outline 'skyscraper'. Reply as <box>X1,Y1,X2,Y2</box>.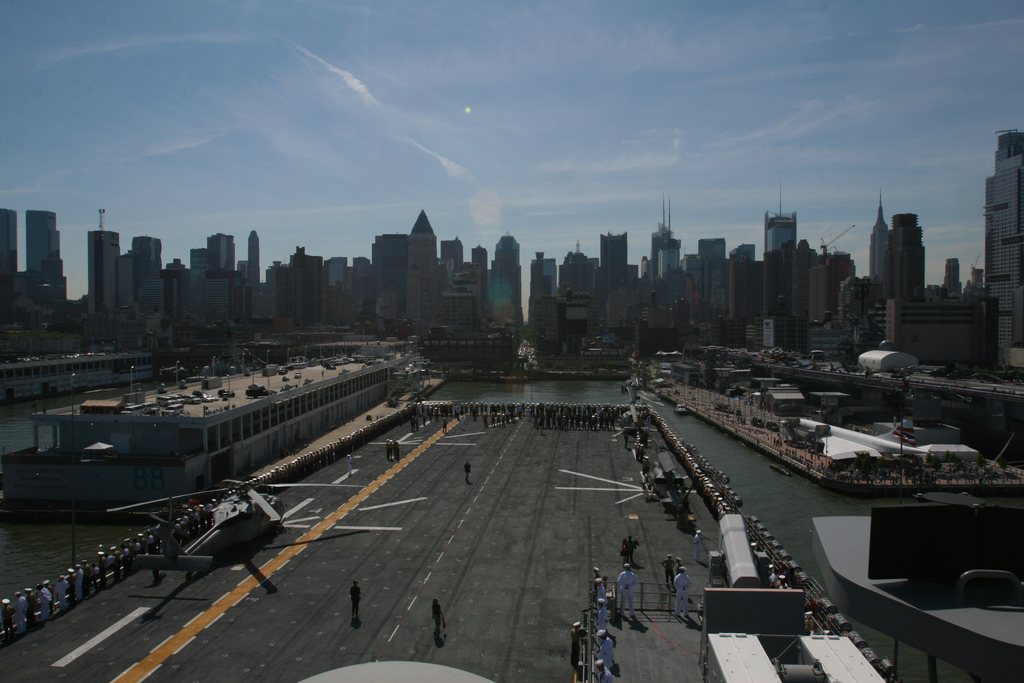
<box>25,207,67,295</box>.
